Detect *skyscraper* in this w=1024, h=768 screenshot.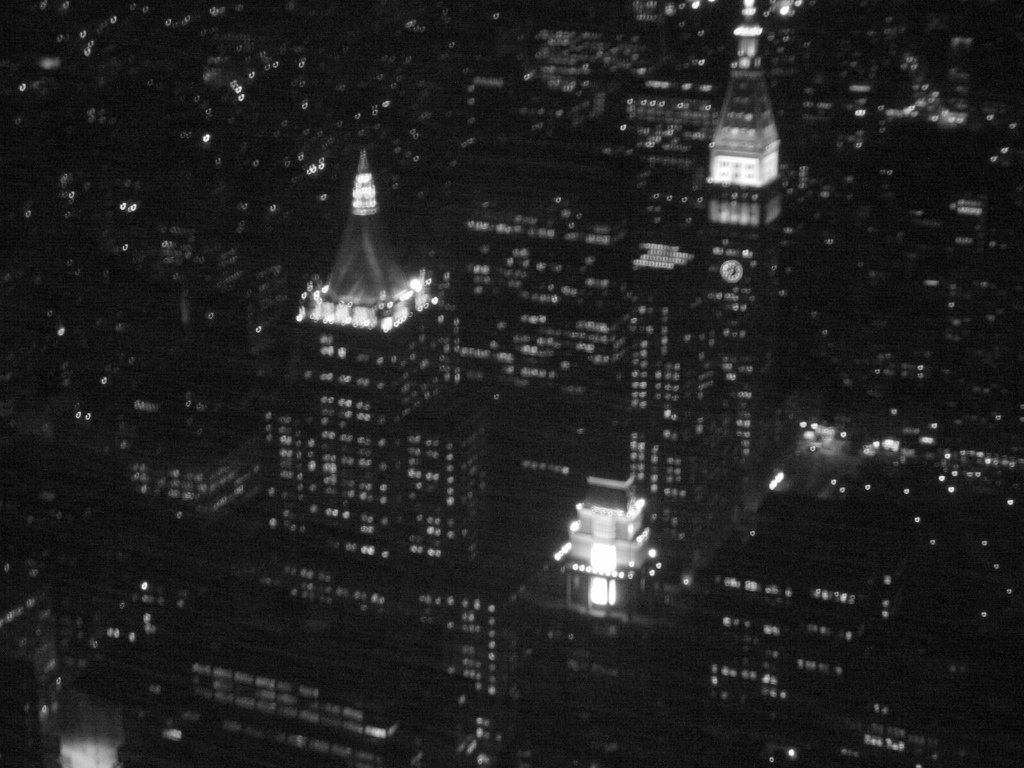
Detection: Rect(258, 145, 495, 583).
